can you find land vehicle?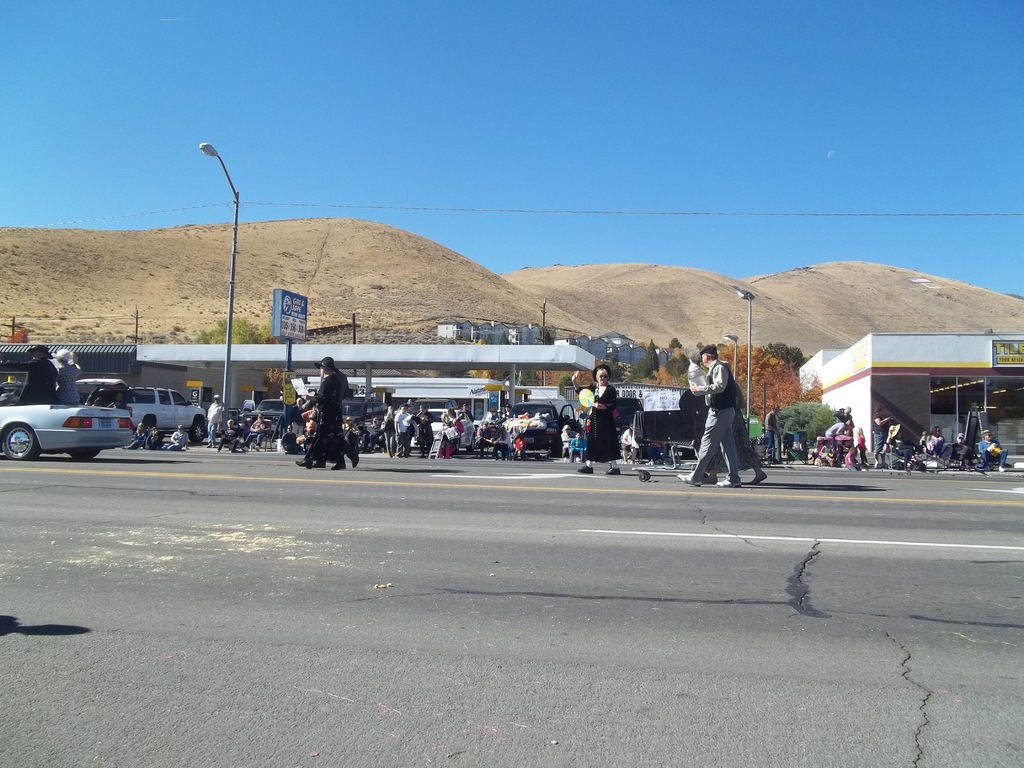
Yes, bounding box: bbox(408, 406, 475, 447).
